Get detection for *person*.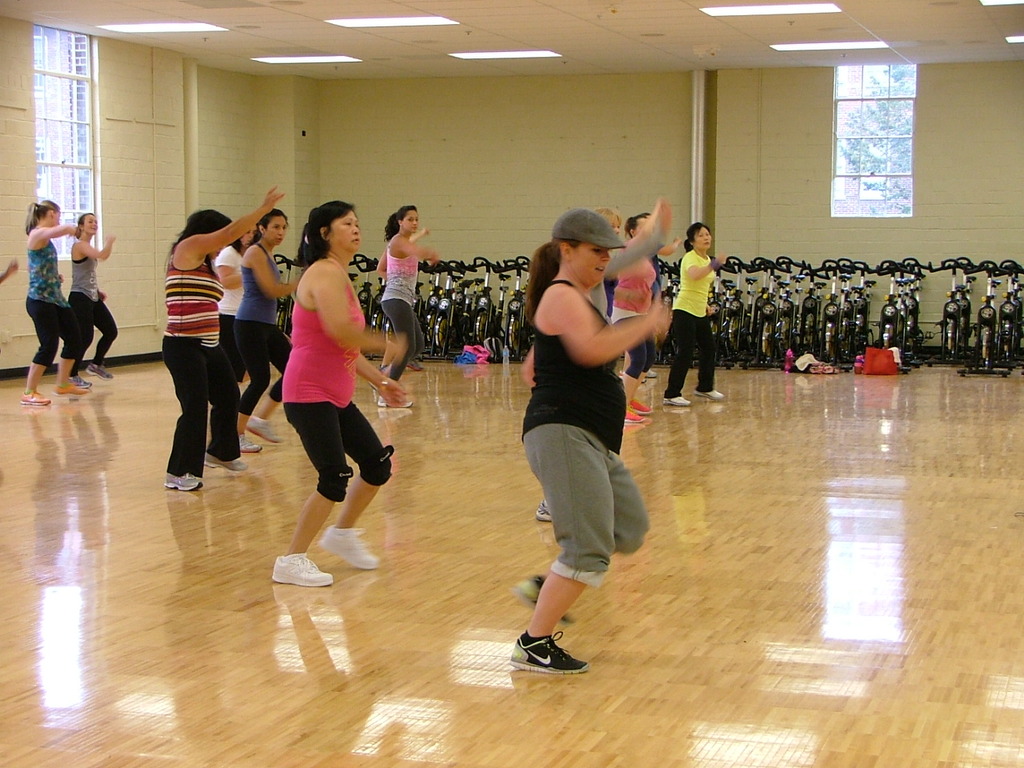
Detection: left=244, top=202, right=300, bottom=430.
